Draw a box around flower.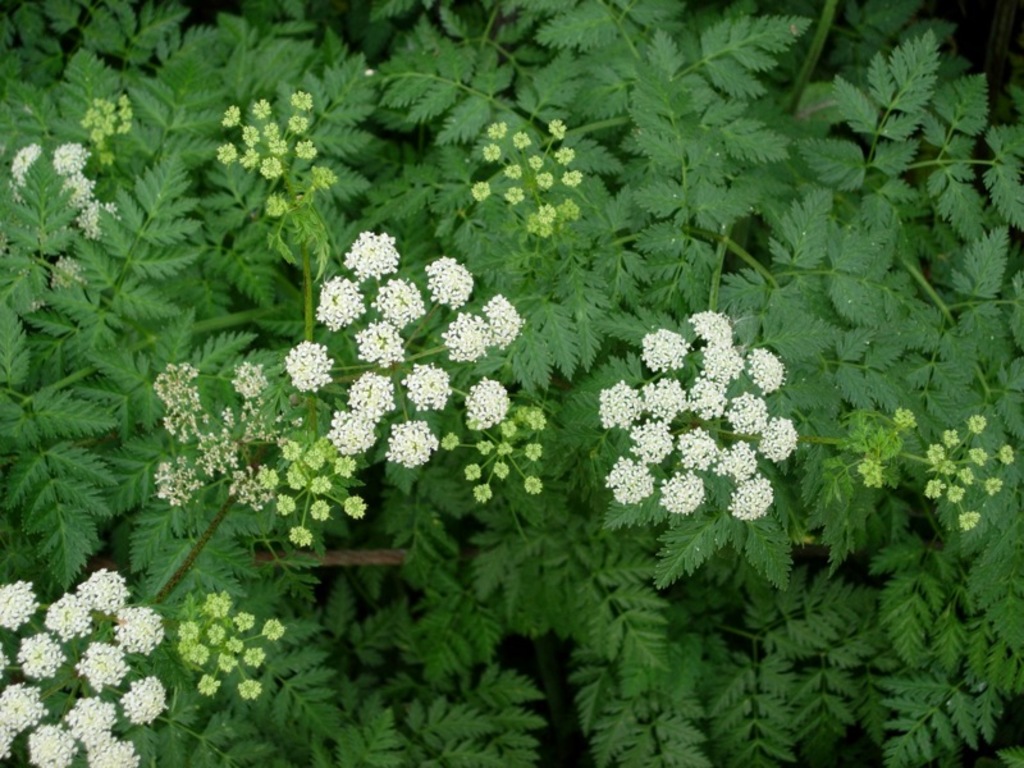
(left=145, top=230, right=554, bottom=554).
